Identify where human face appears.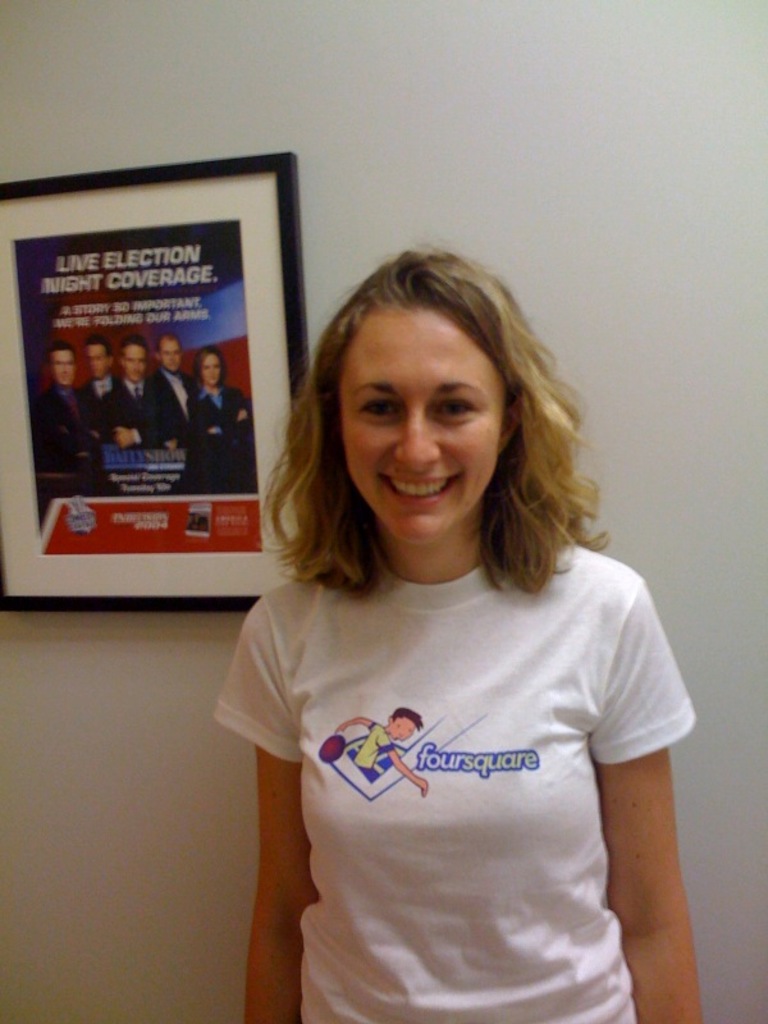
Appears at bbox=(204, 355, 219, 390).
